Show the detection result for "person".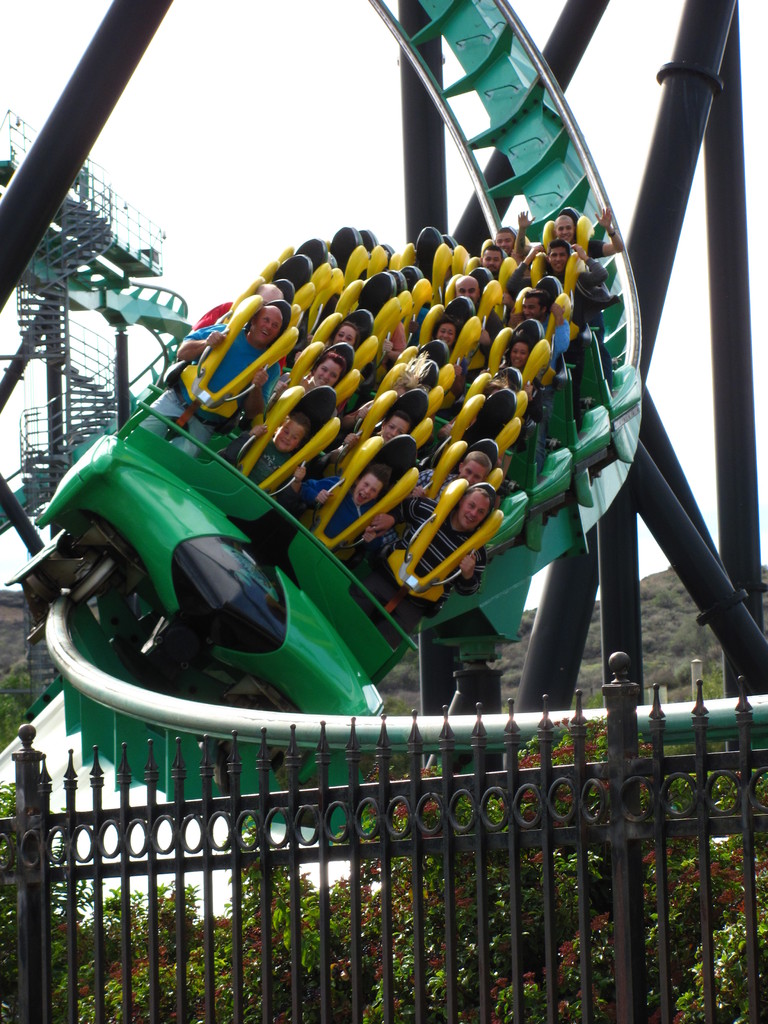
{"left": 140, "top": 305, "right": 280, "bottom": 458}.
